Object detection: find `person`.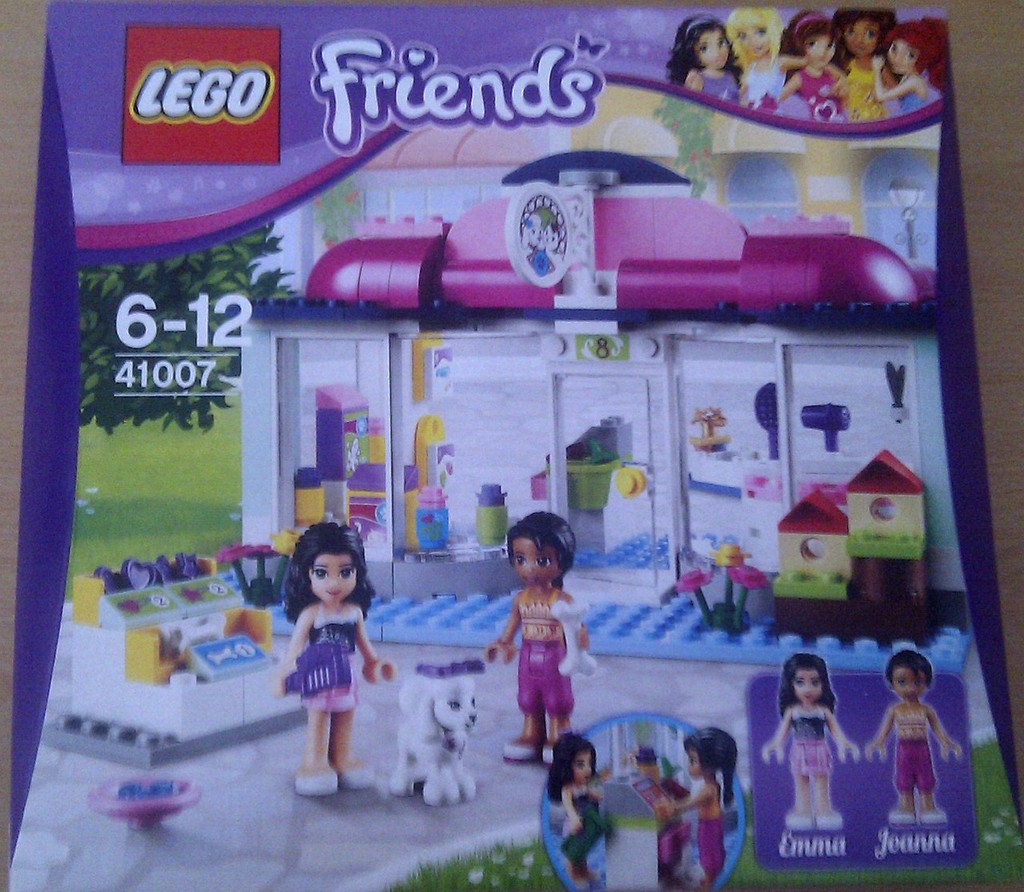
bbox=(272, 522, 401, 797).
